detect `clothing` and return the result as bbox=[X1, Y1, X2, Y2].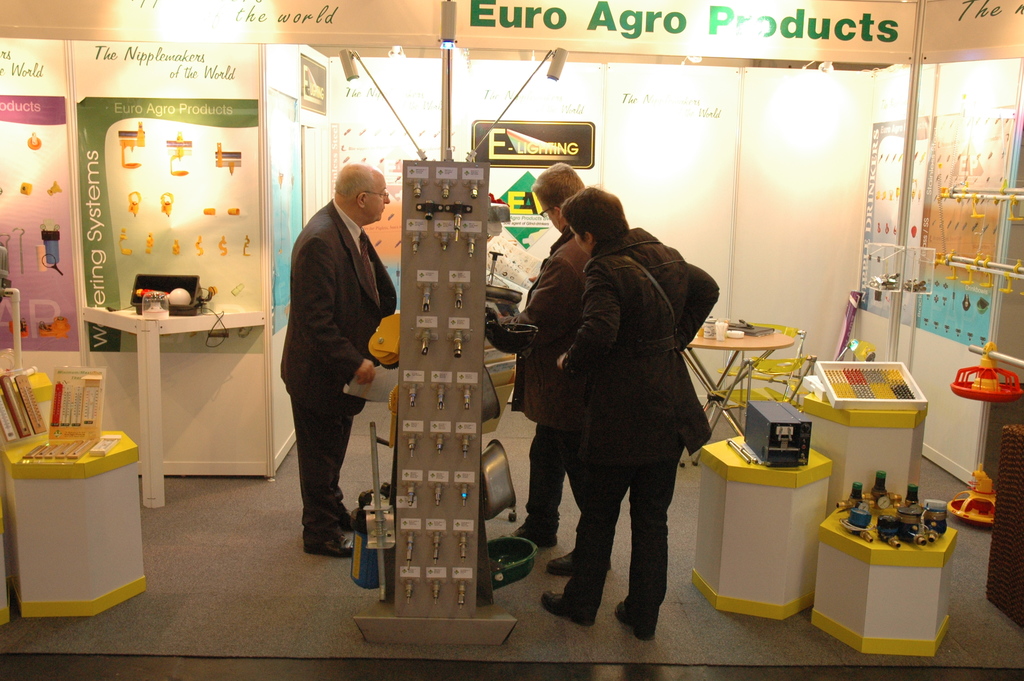
bbox=[479, 227, 591, 547].
